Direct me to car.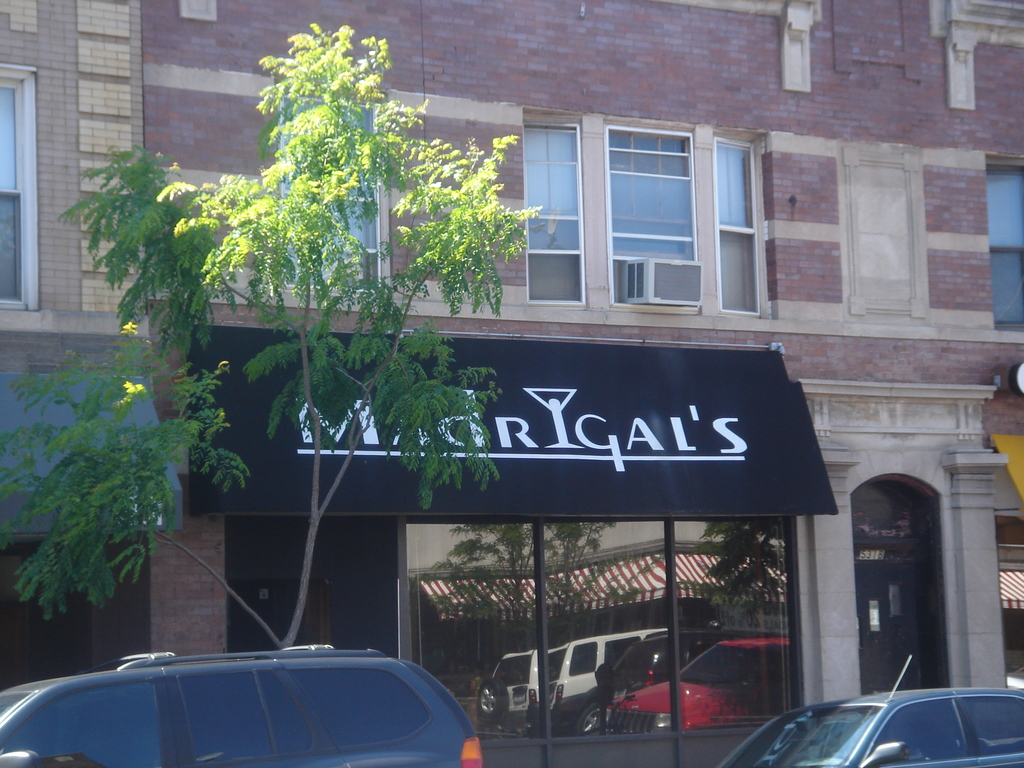
Direction: {"x1": 593, "y1": 627, "x2": 790, "y2": 735}.
